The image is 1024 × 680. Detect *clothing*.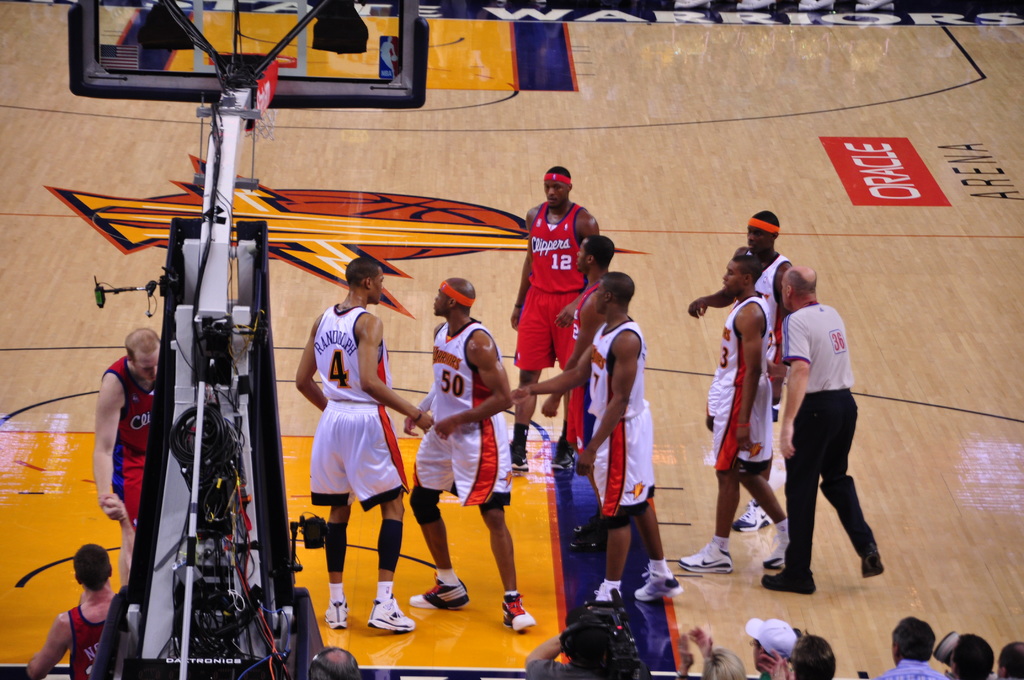
Detection: 703:287:776:483.
